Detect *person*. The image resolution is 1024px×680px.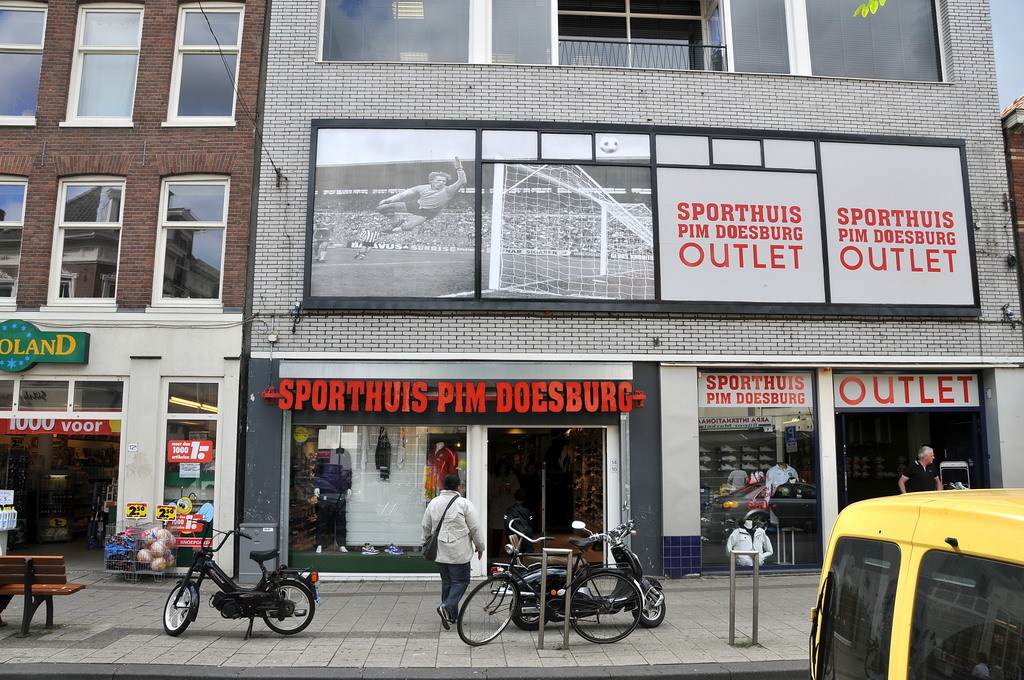
432, 487, 477, 644.
